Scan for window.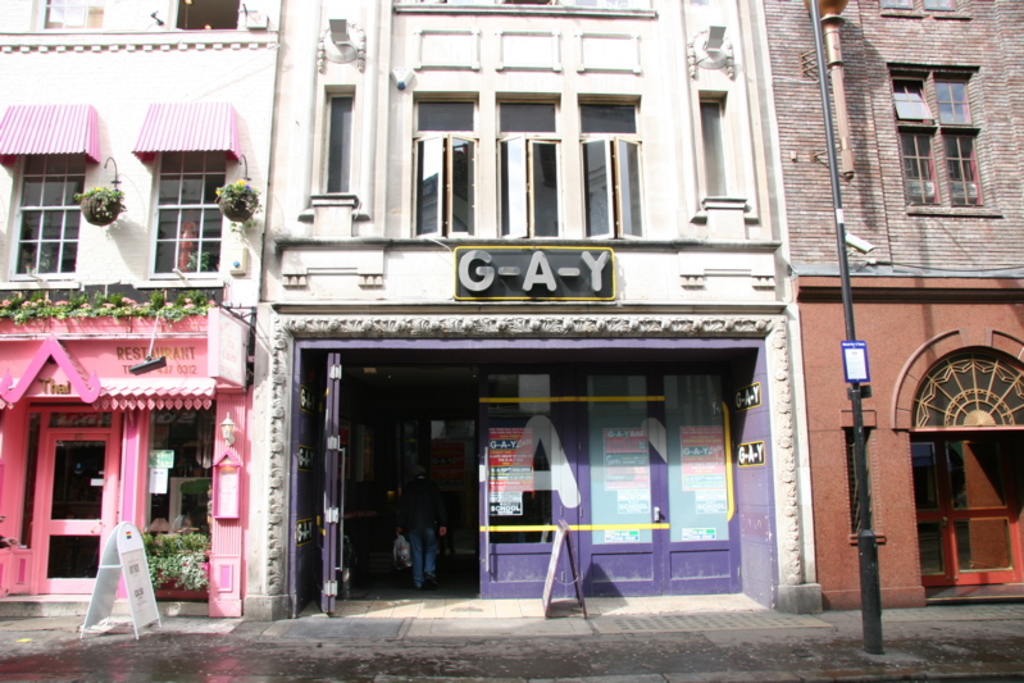
Scan result: (887, 42, 993, 236).
